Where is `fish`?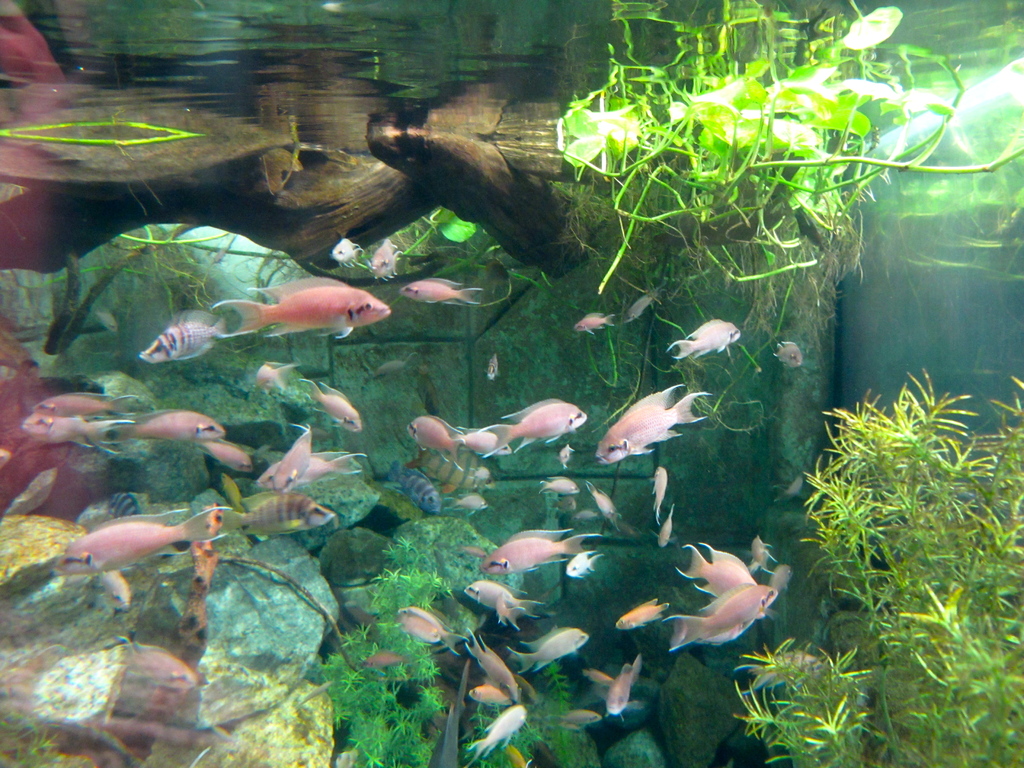
593:378:710:464.
